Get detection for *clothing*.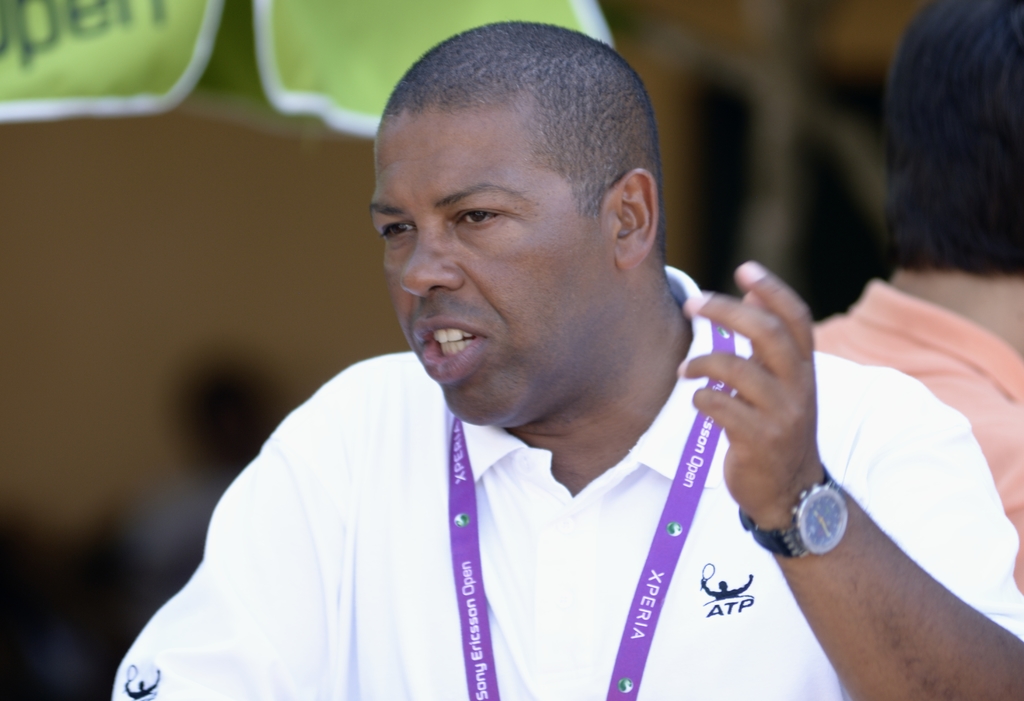
Detection: bbox=(794, 283, 1023, 593).
